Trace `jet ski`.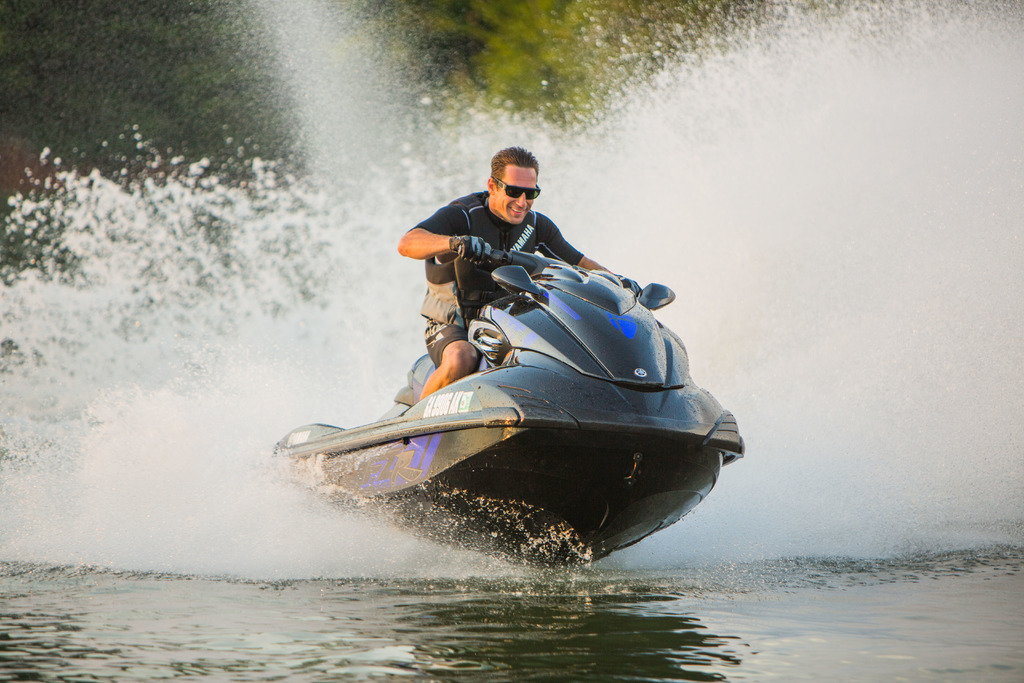
Traced to bbox=[239, 238, 744, 573].
